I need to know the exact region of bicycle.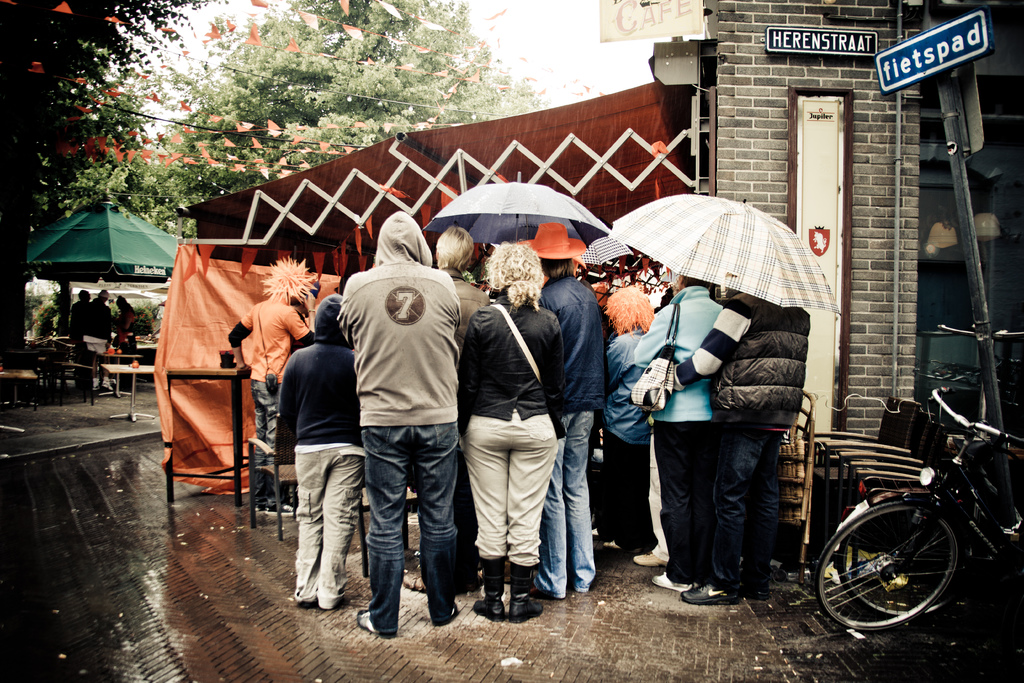
Region: bbox=[833, 438, 1023, 624].
